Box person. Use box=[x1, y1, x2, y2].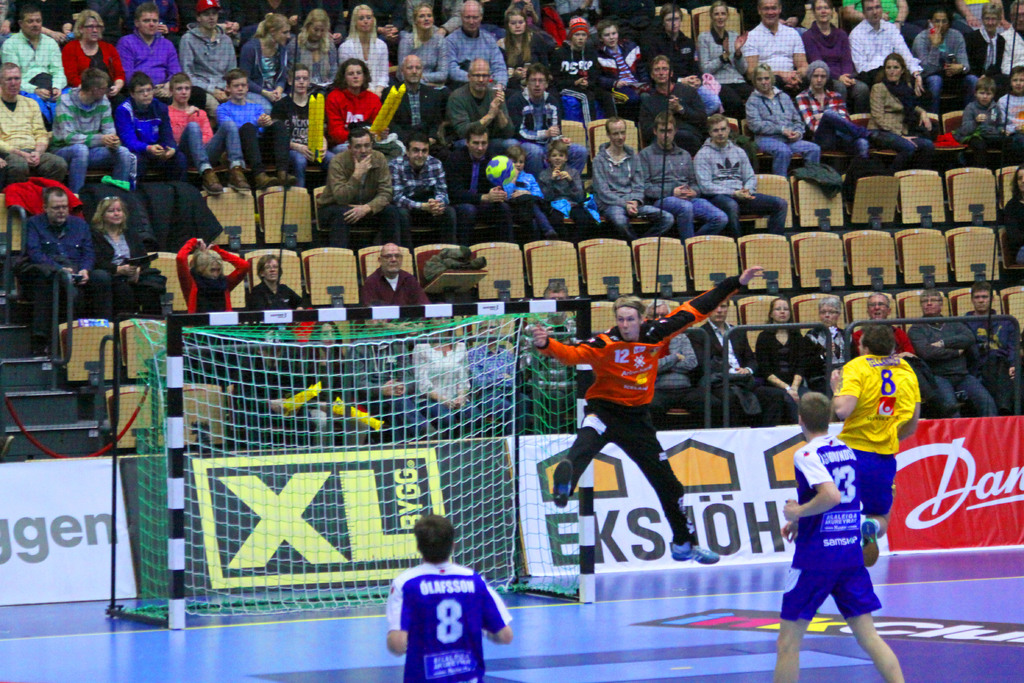
box=[748, 62, 819, 176].
